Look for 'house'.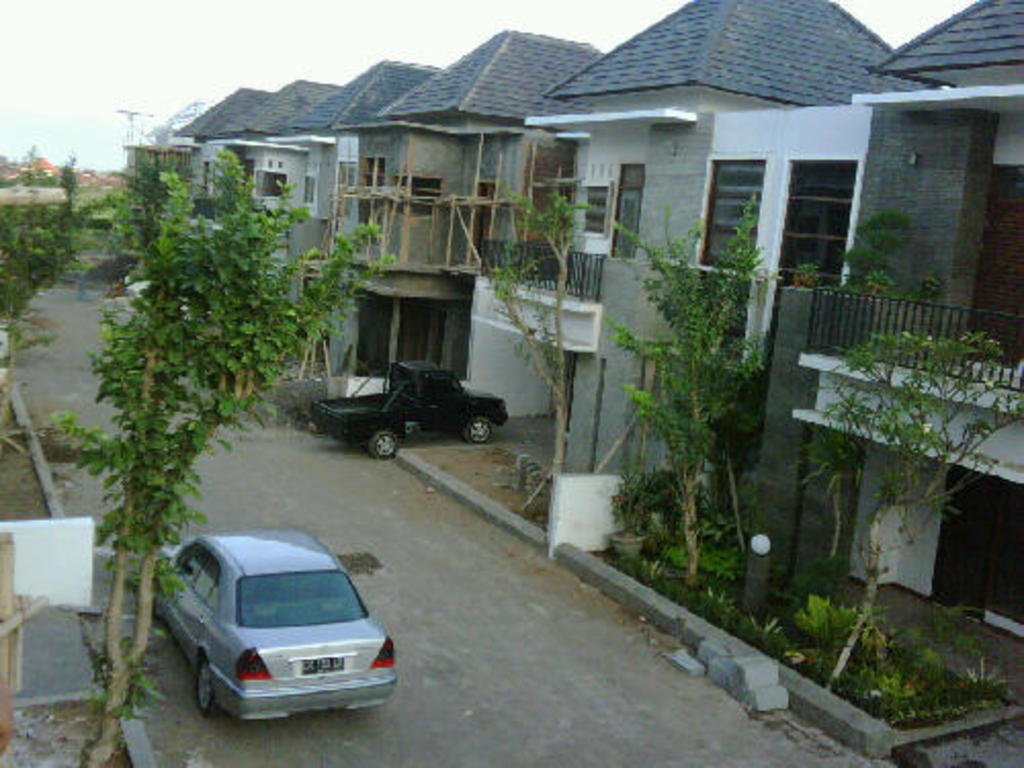
Found: rect(205, 78, 346, 268).
